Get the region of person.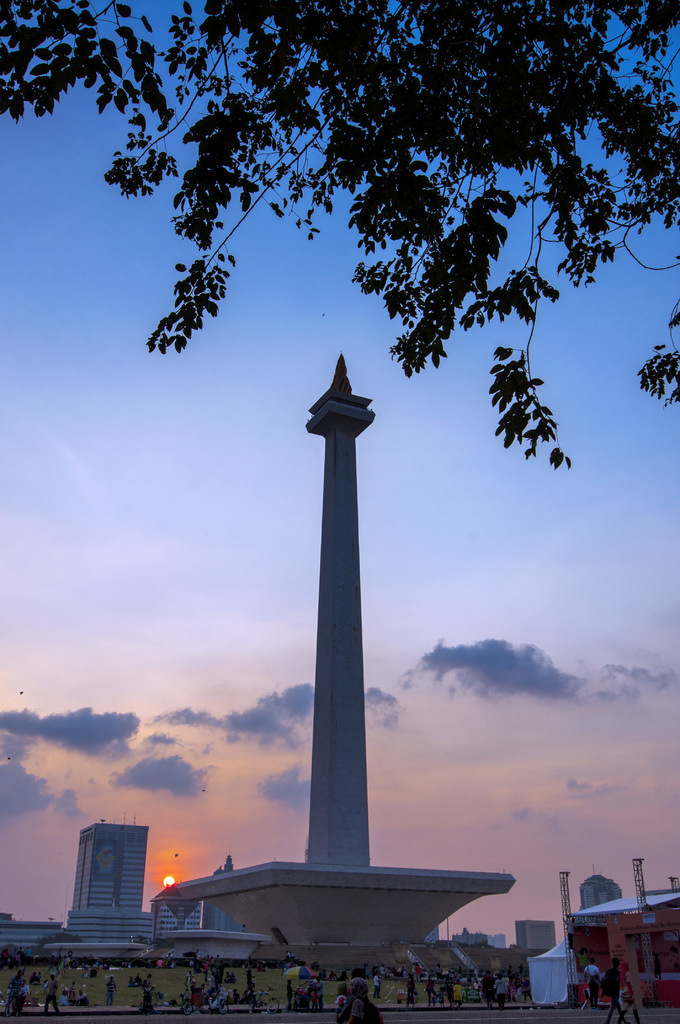
x1=578 y1=945 x2=588 y2=968.
